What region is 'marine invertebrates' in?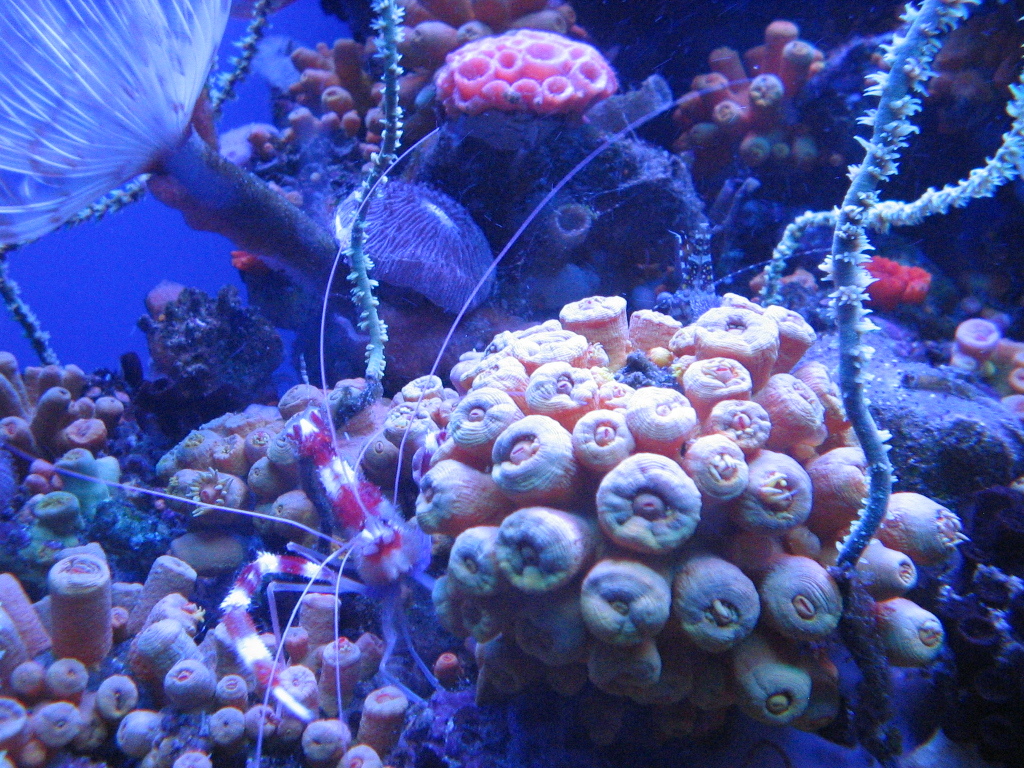
region(242, 122, 292, 194).
